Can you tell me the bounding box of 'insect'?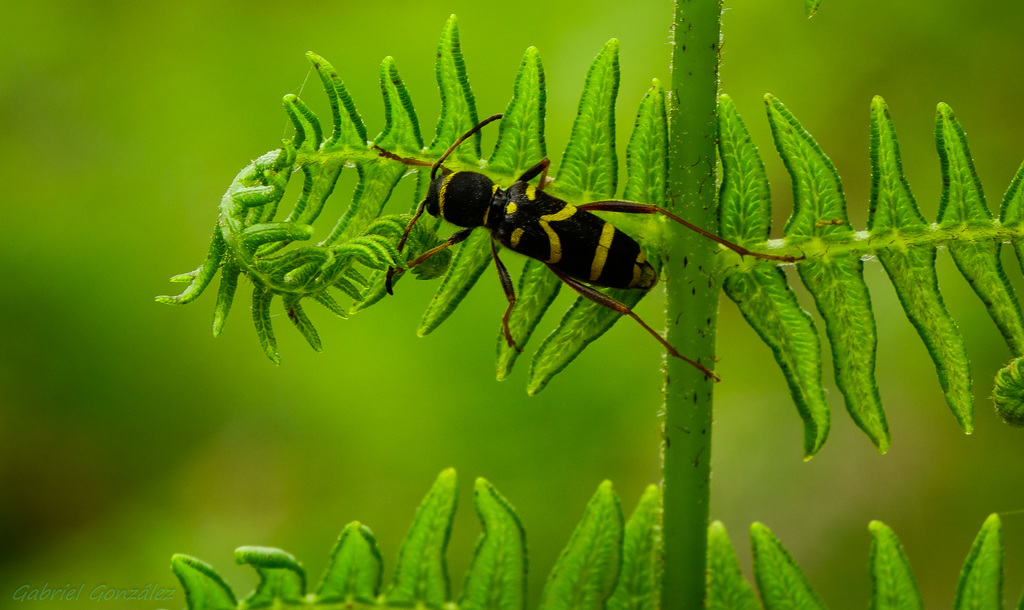
bbox=(377, 111, 805, 385).
